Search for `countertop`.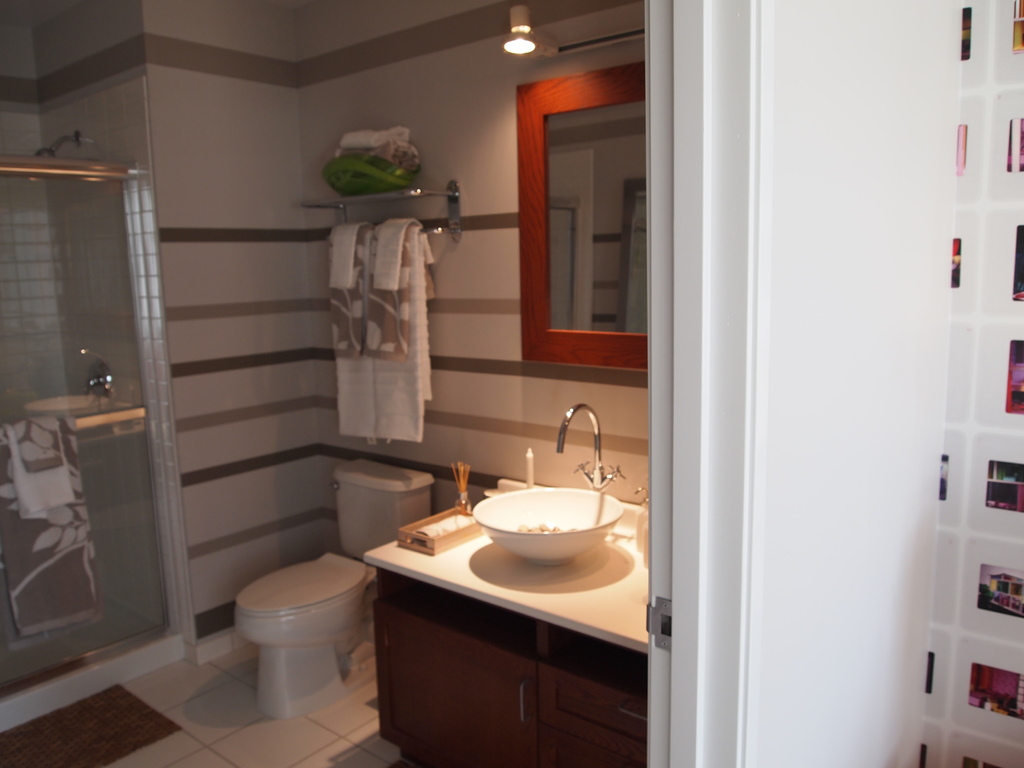
Found at box(358, 401, 657, 658).
